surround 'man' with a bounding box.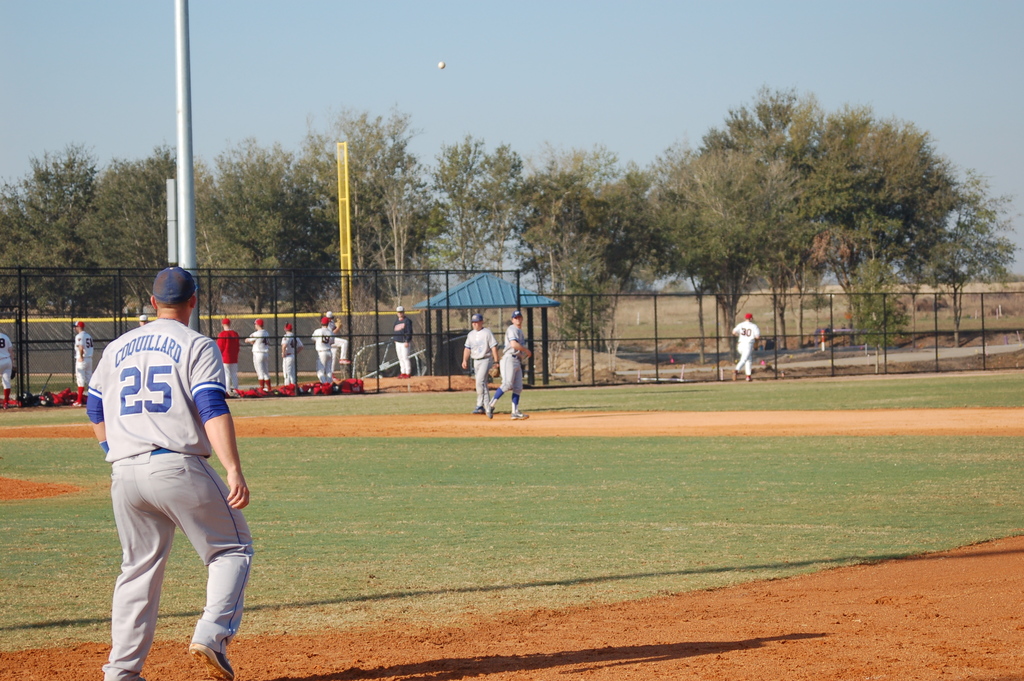
left=75, top=315, right=95, bottom=402.
